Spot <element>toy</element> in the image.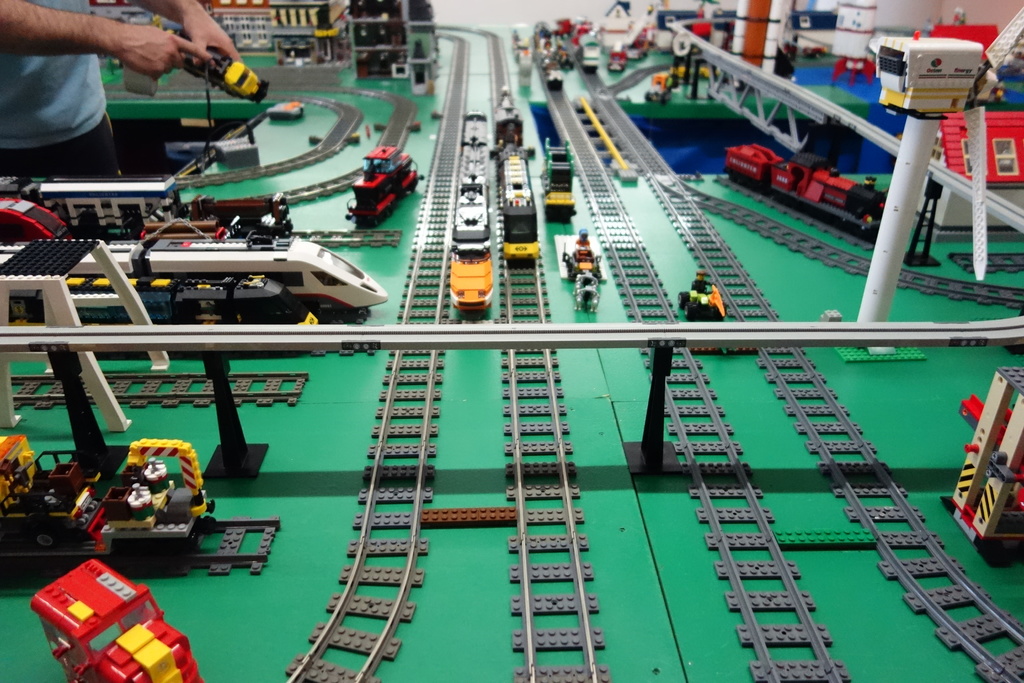
<element>toy</element> found at [0,193,385,360].
